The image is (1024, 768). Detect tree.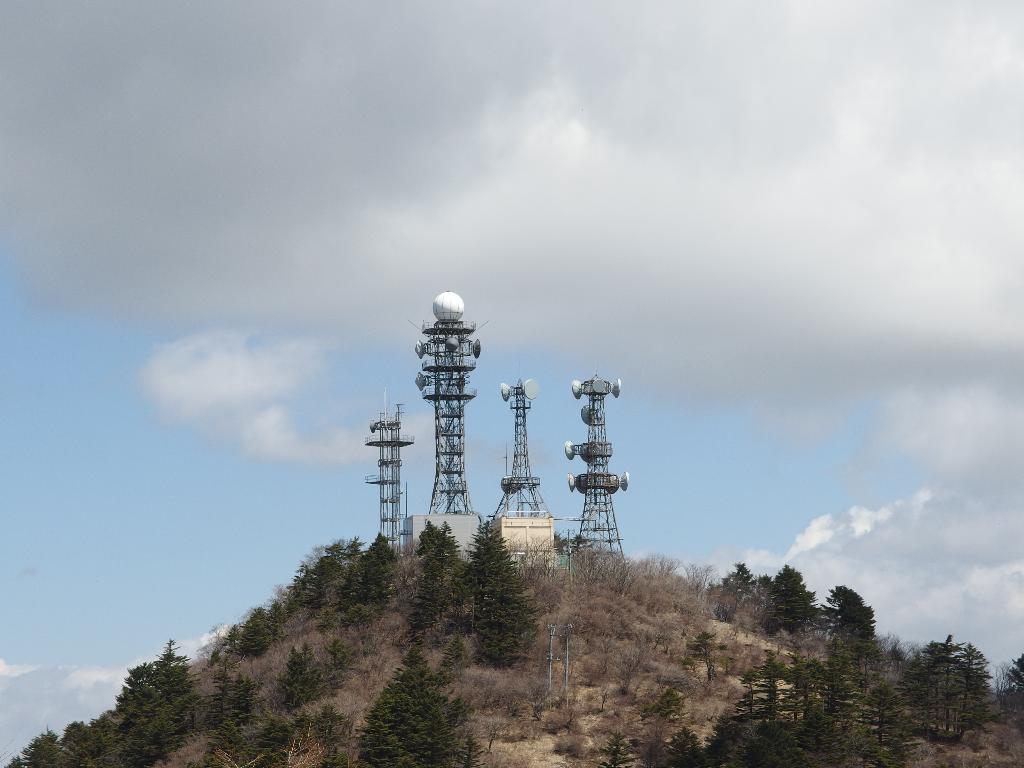
Detection: (271,644,333,708).
